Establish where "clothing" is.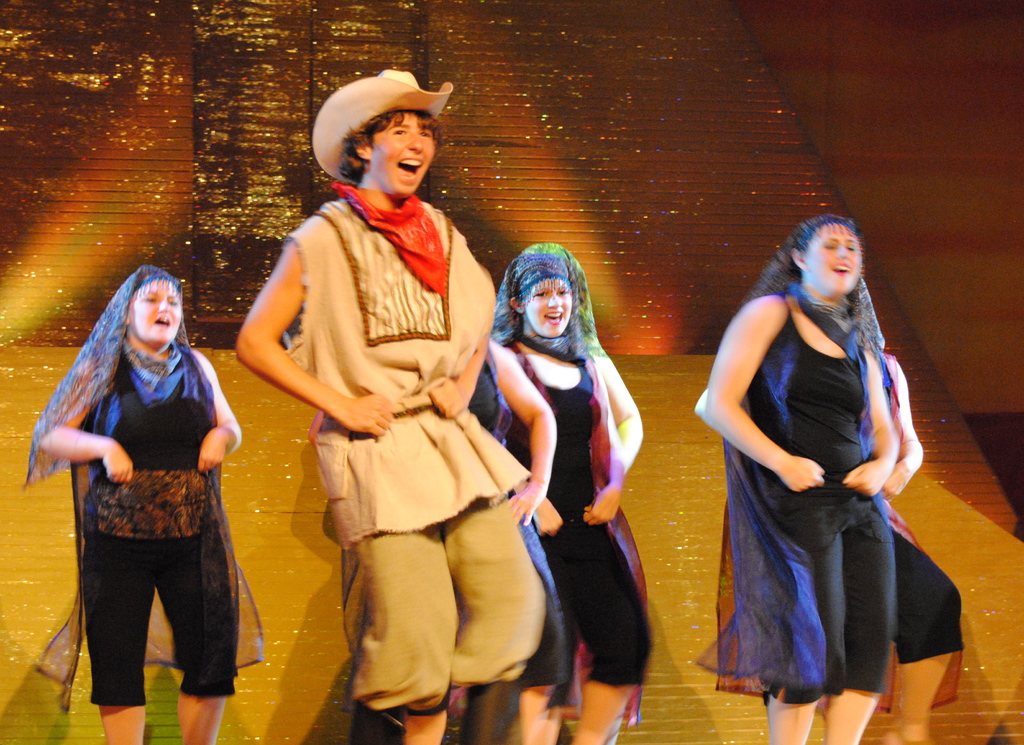
Established at [473, 320, 648, 731].
